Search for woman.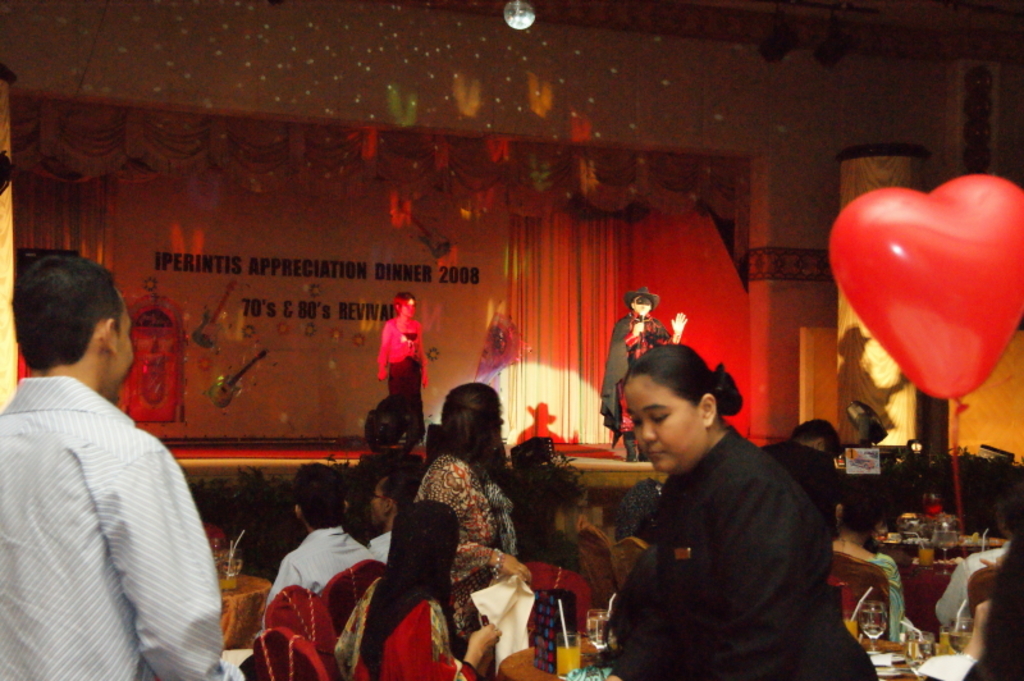
Found at box=[609, 351, 887, 680].
